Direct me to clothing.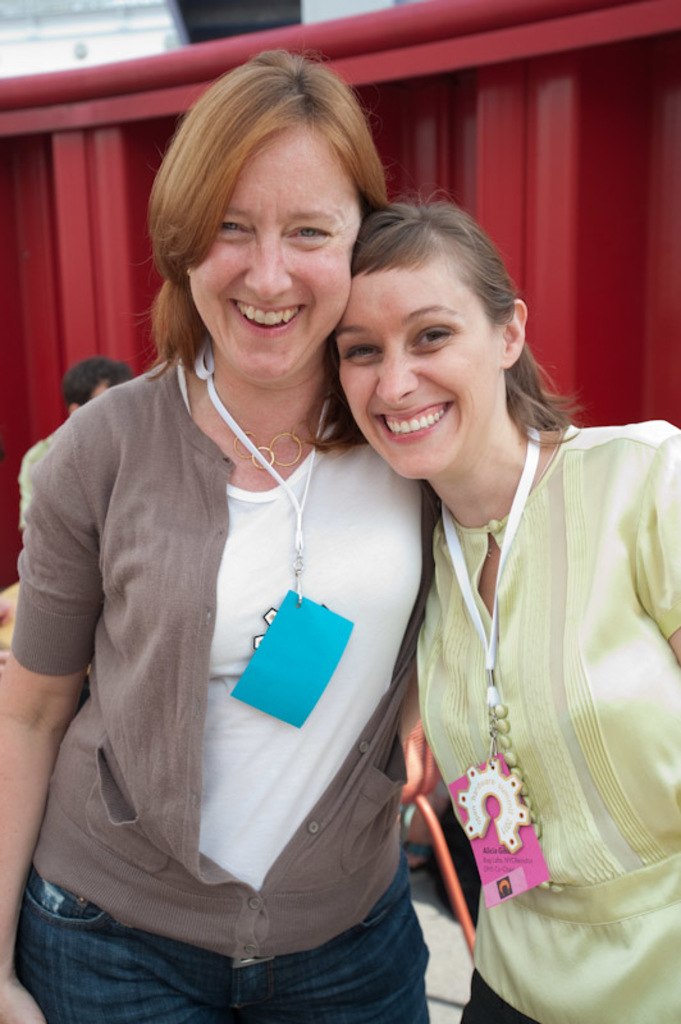
Direction: 17:428:55:530.
